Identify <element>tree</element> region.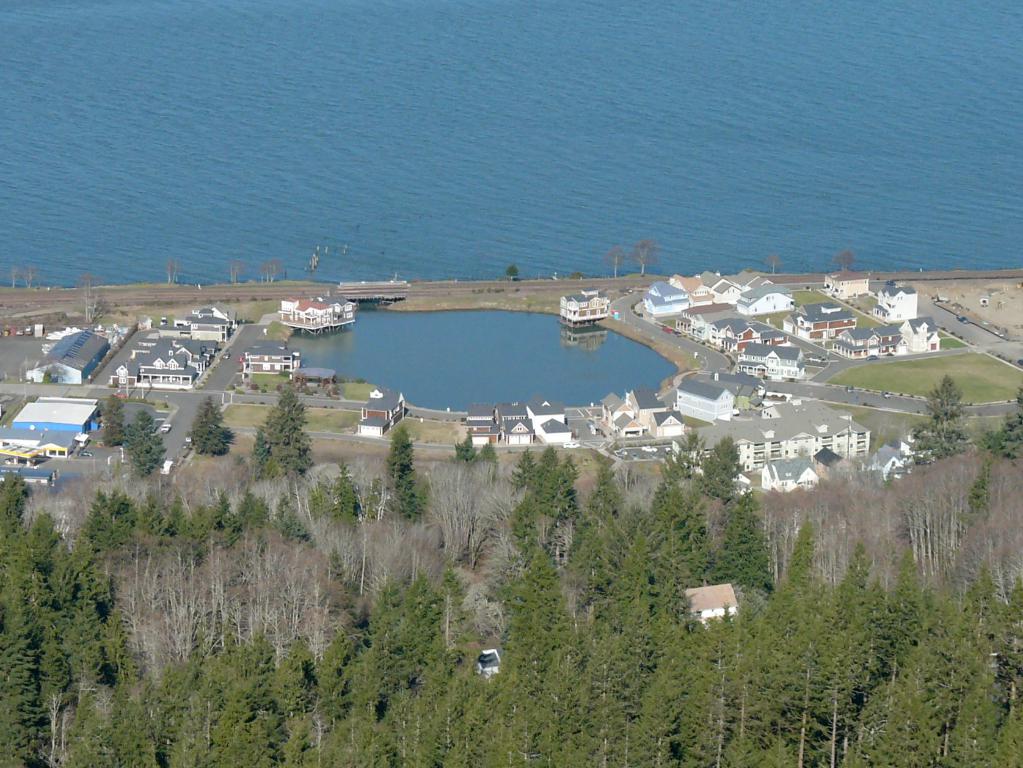
Region: (134,492,166,539).
